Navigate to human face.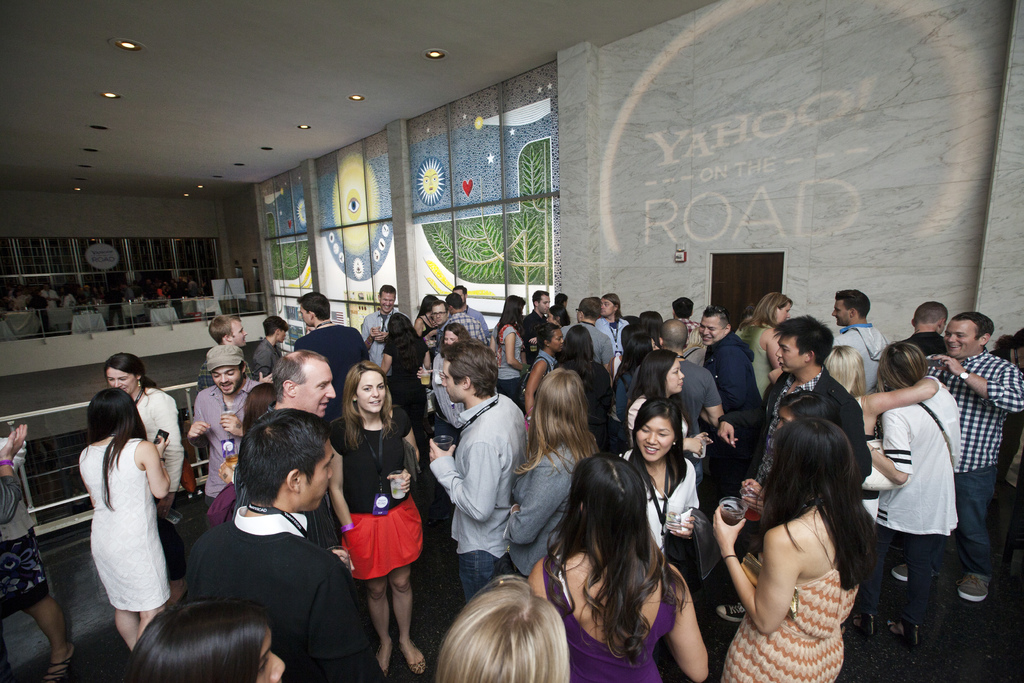
Navigation target: [229,319,246,347].
